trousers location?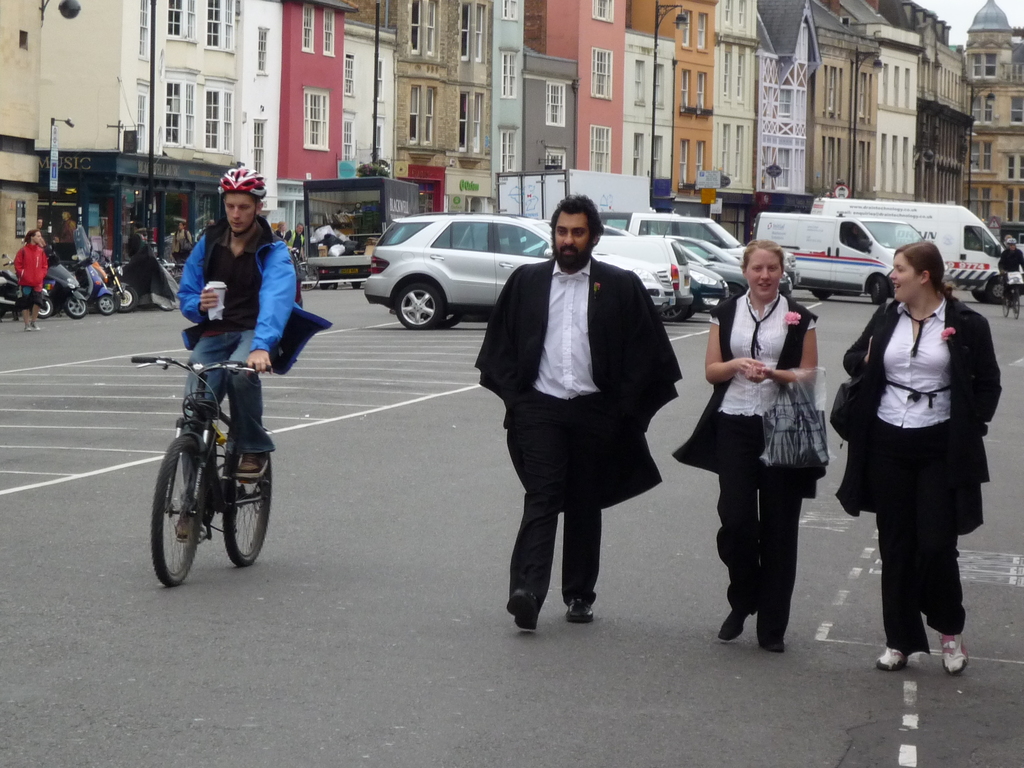
BBox(510, 390, 609, 605)
